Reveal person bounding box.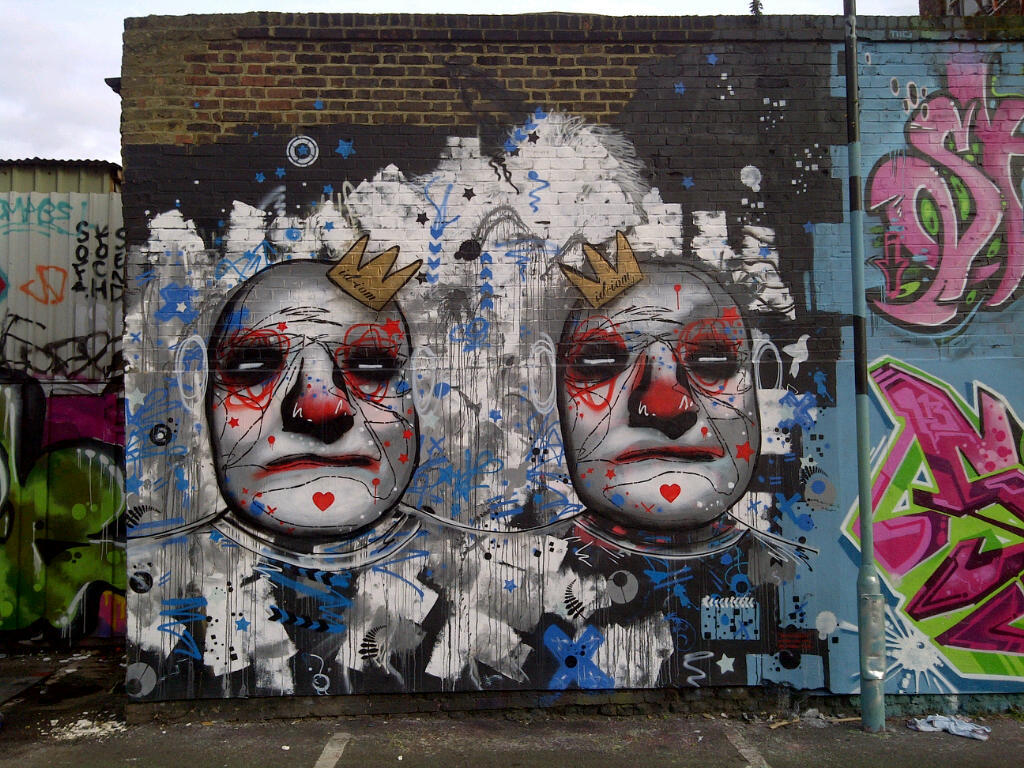
Revealed: rect(497, 257, 797, 687).
